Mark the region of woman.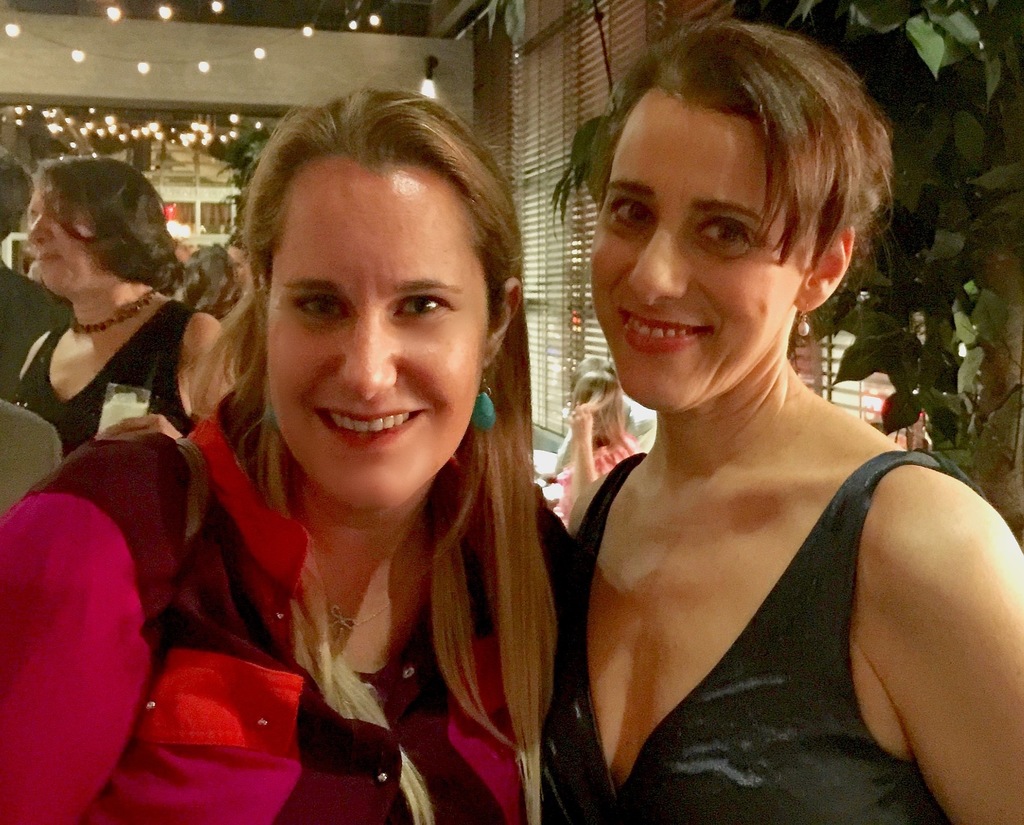
Region: x1=499, y1=0, x2=982, y2=816.
